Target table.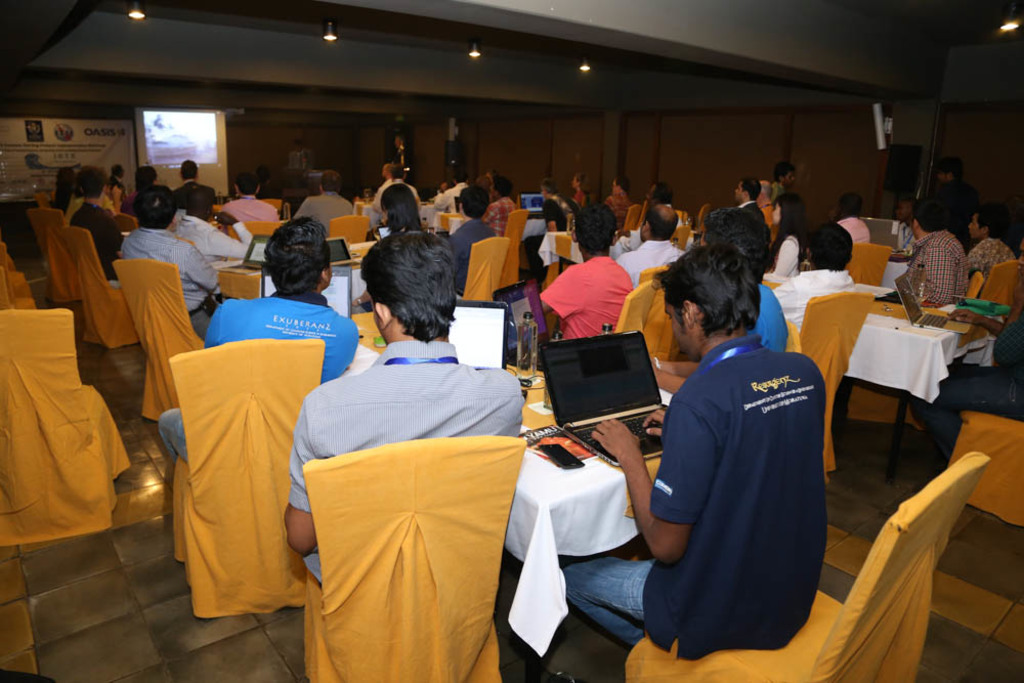
Target region: 842:309:964:482.
